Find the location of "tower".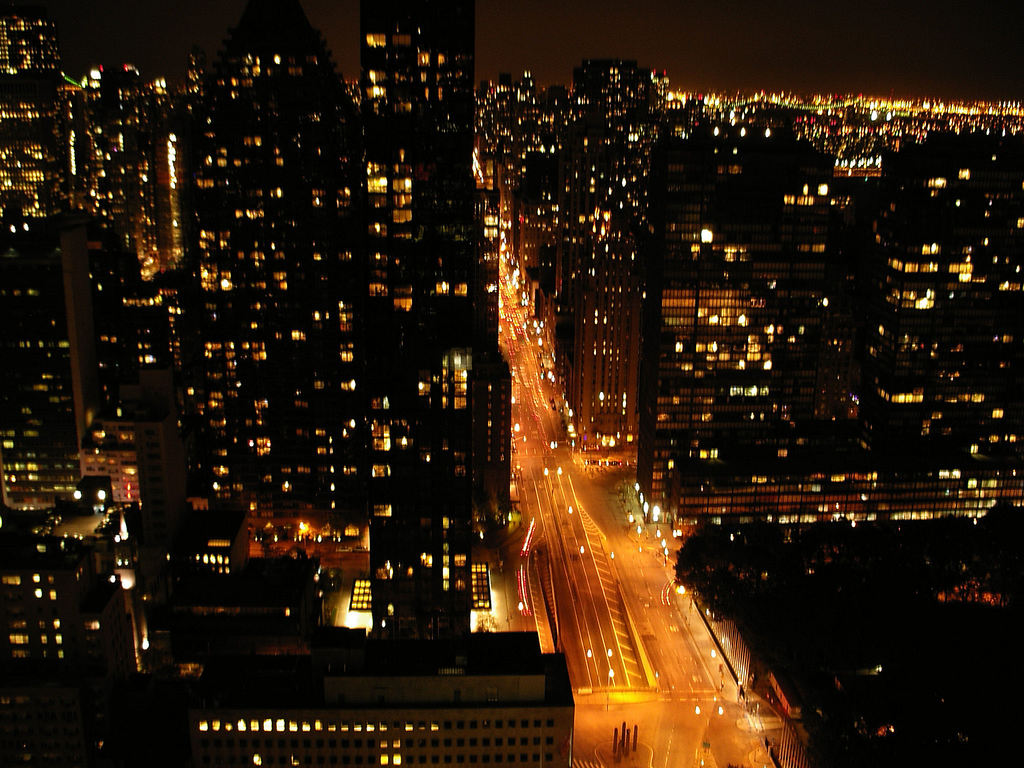
Location: select_region(362, 0, 514, 549).
